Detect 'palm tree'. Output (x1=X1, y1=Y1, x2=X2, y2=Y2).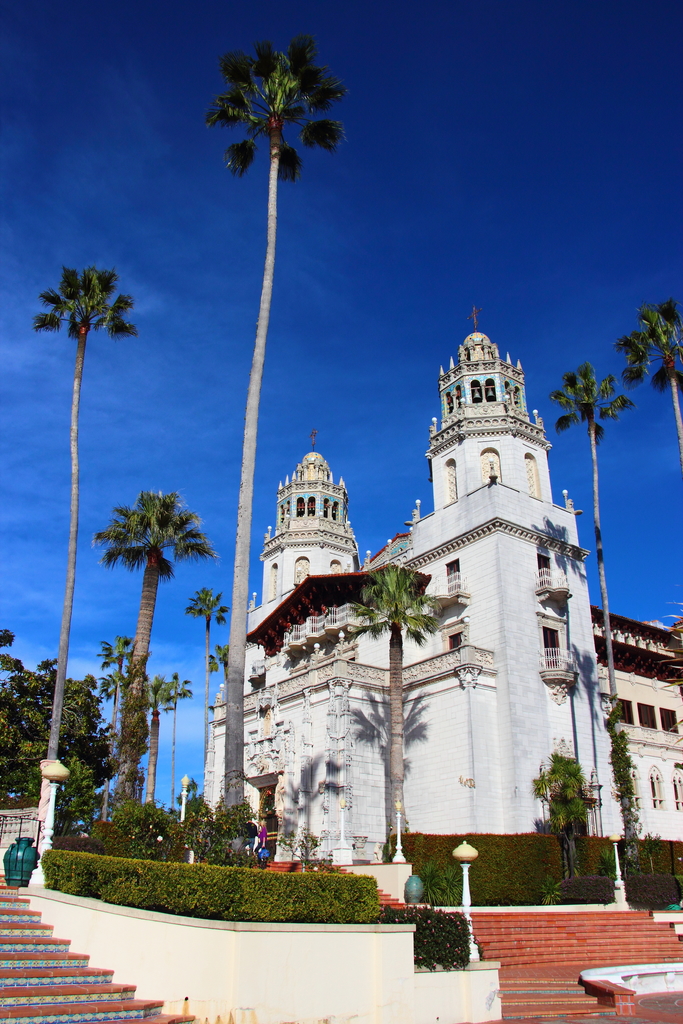
(x1=566, y1=374, x2=629, y2=825).
